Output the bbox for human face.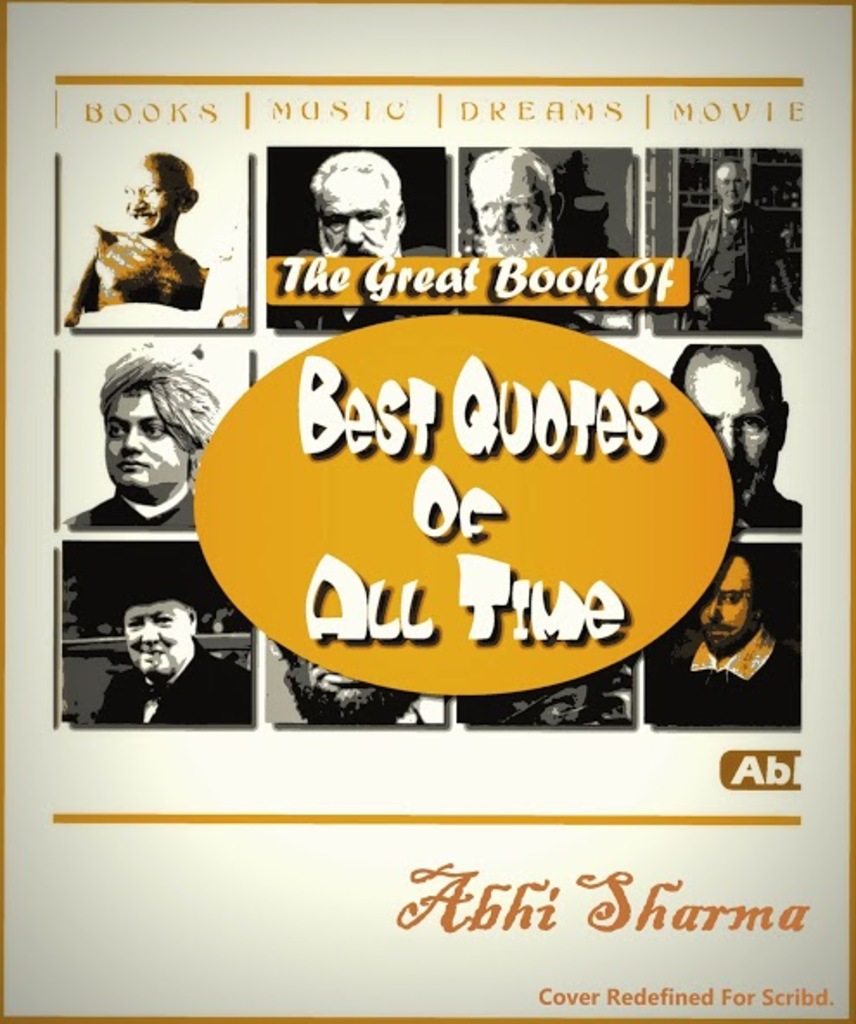
region(697, 567, 749, 650).
